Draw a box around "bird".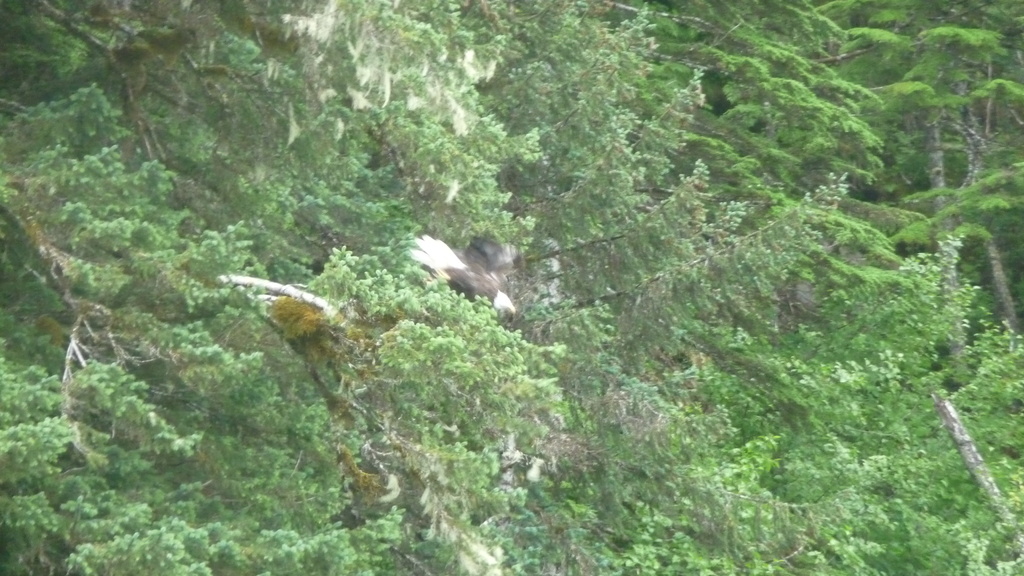
select_region(411, 230, 527, 322).
